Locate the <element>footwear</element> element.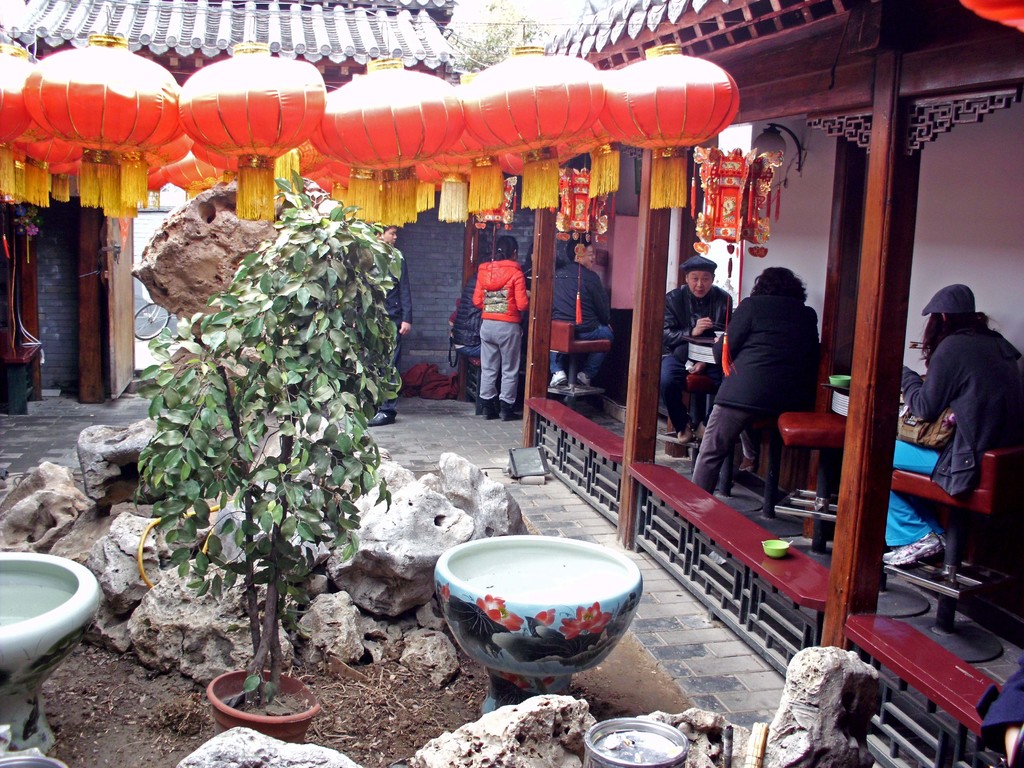
Element bbox: left=738, top=457, right=767, bottom=471.
